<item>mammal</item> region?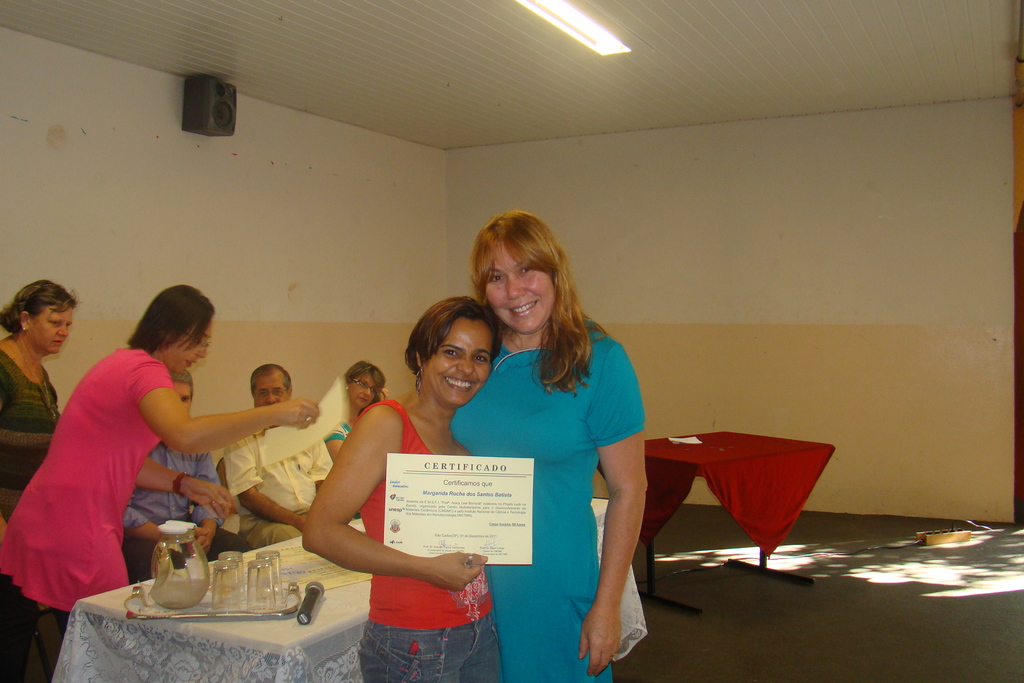
bbox=(223, 358, 339, 544)
